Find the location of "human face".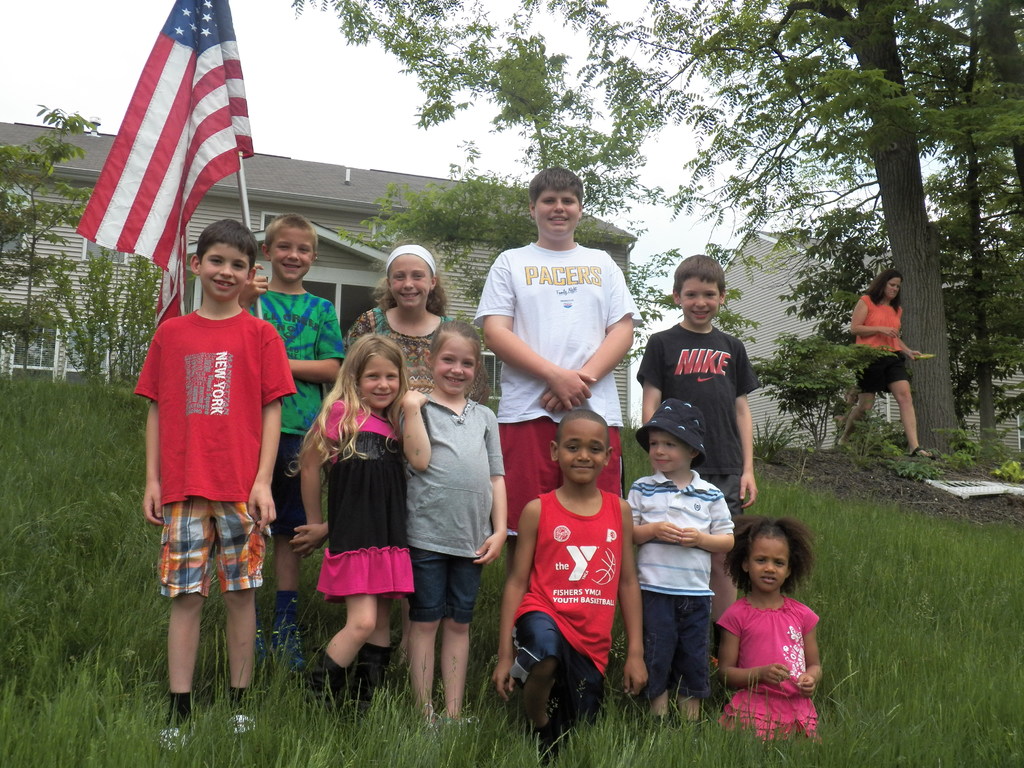
Location: rect(435, 338, 476, 396).
